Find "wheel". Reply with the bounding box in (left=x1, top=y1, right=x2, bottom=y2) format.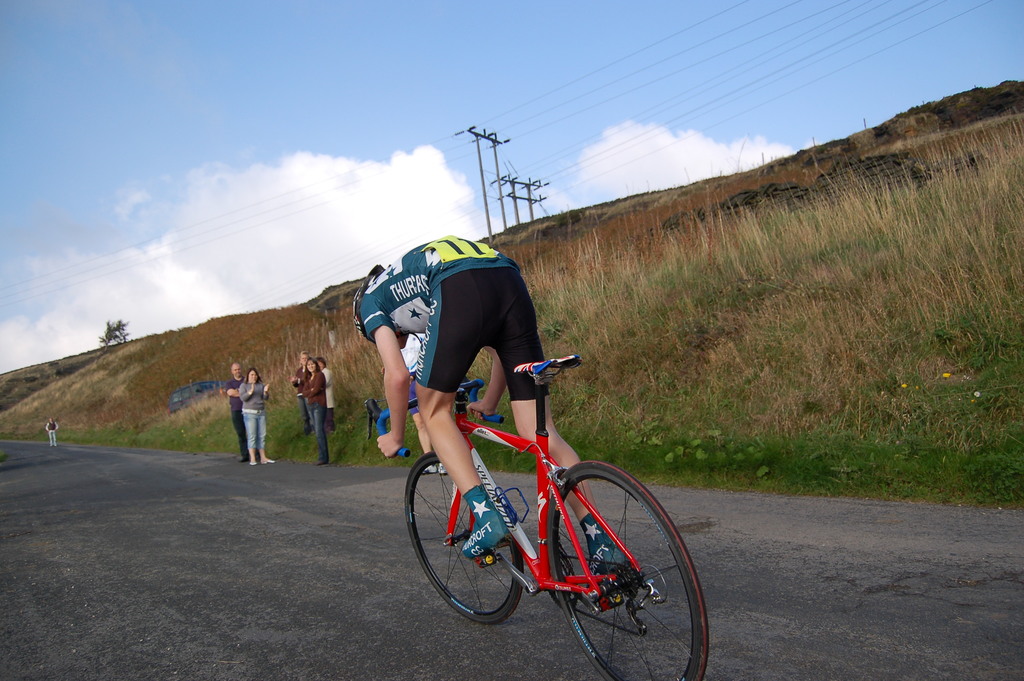
(left=531, top=483, right=696, bottom=655).
